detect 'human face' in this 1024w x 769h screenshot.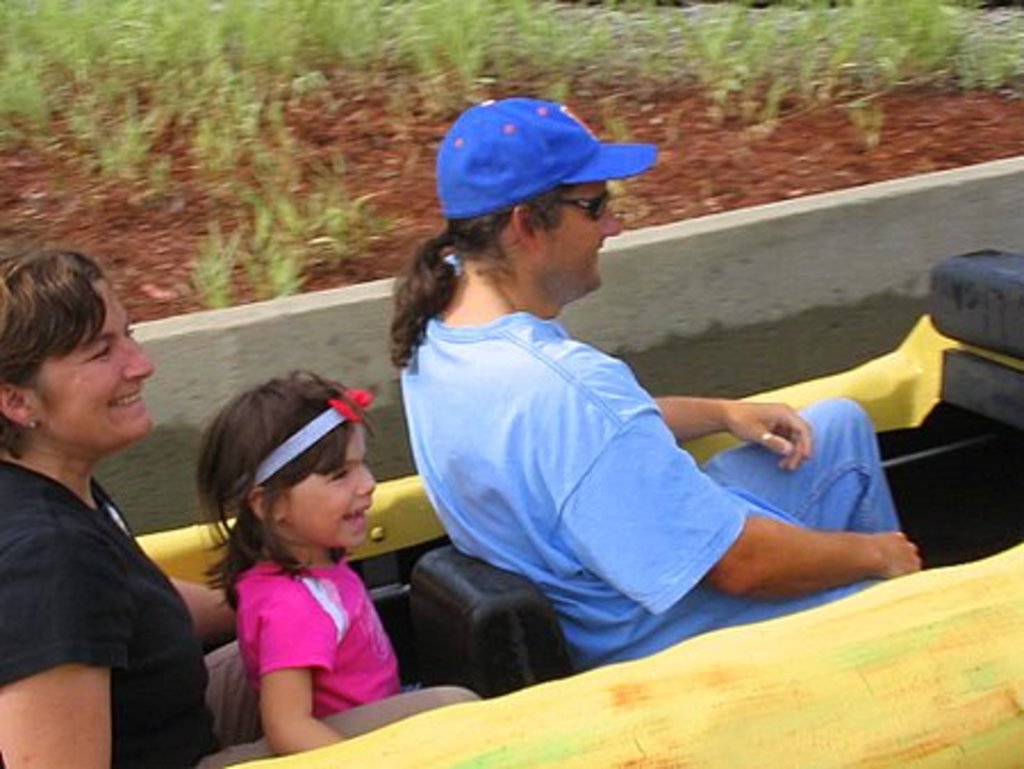
Detection: 539,180,624,300.
